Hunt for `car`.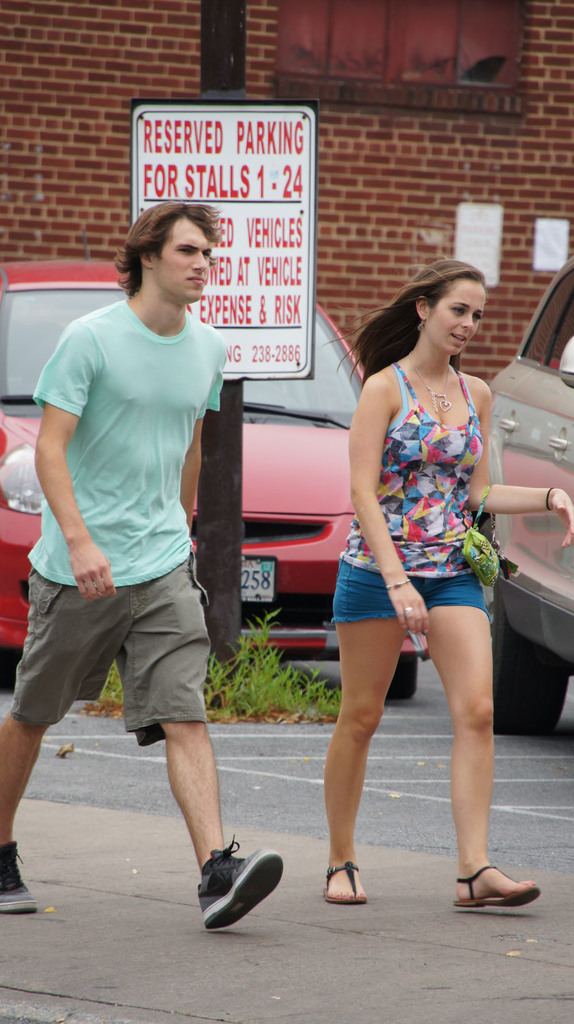
Hunted down at [0,248,422,698].
